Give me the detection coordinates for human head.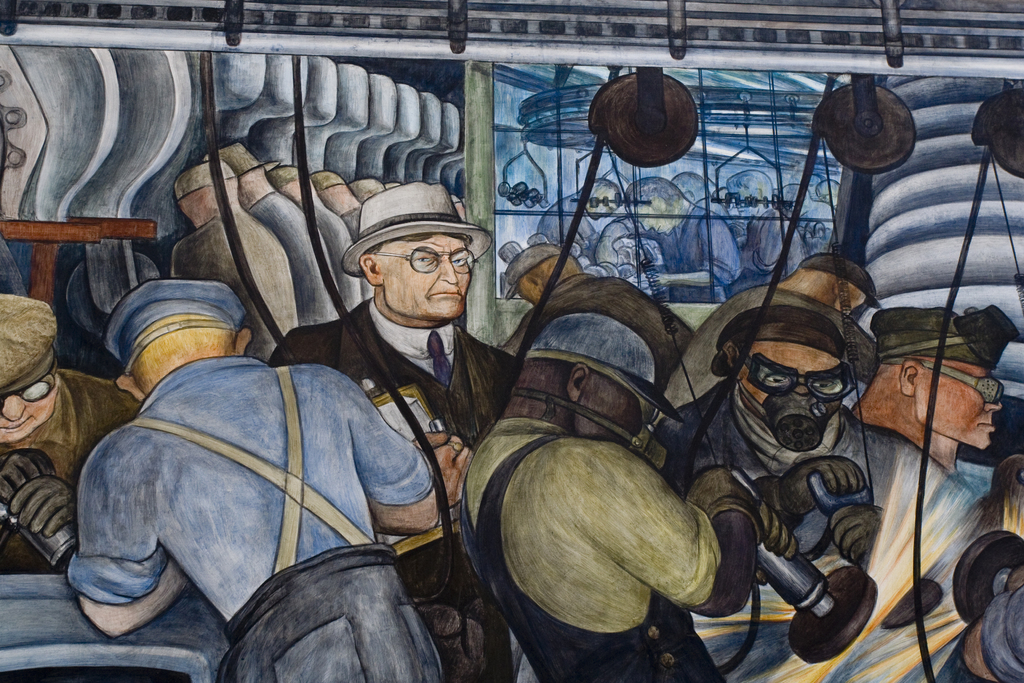
region(346, 202, 487, 338).
